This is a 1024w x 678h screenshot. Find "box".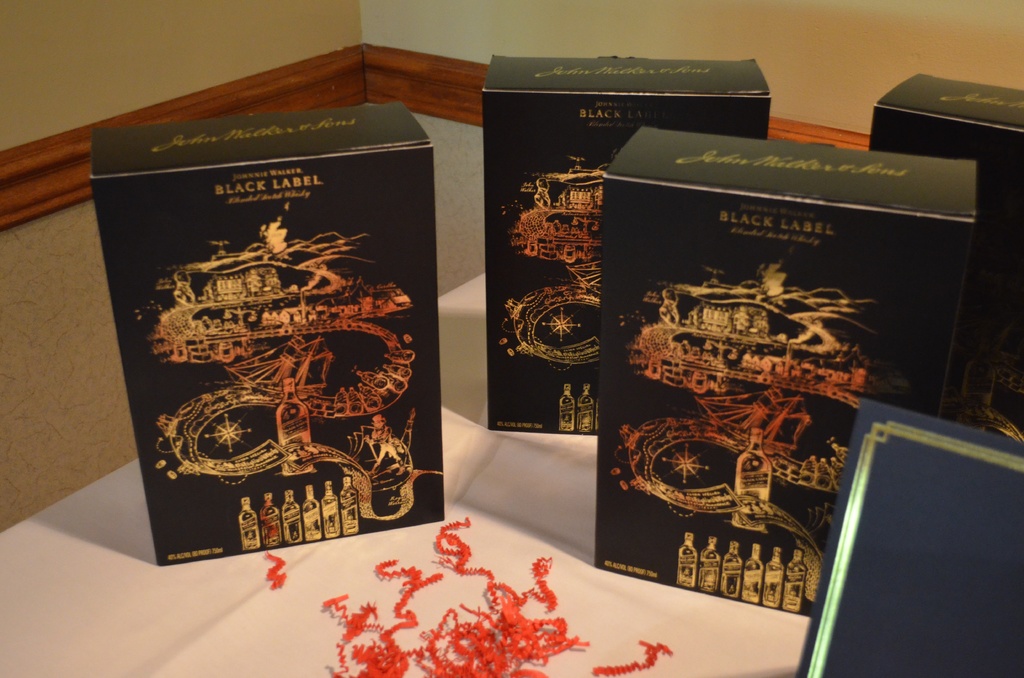
Bounding box: [left=86, top=95, right=451, bottom=567].
